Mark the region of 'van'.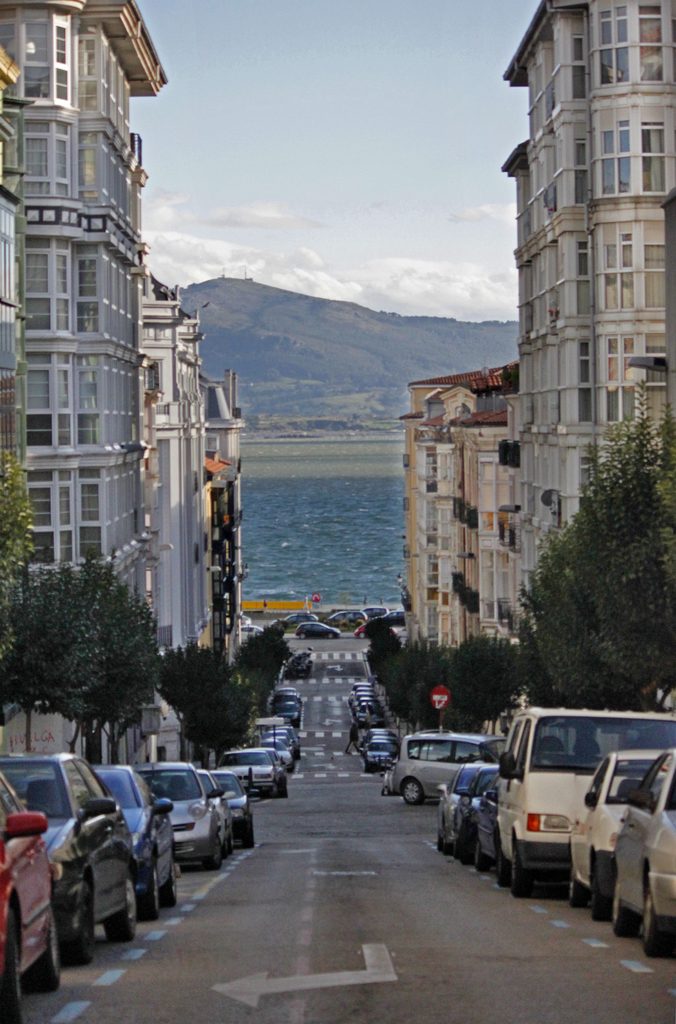
Region: detection(497, 702, 675, 901).
